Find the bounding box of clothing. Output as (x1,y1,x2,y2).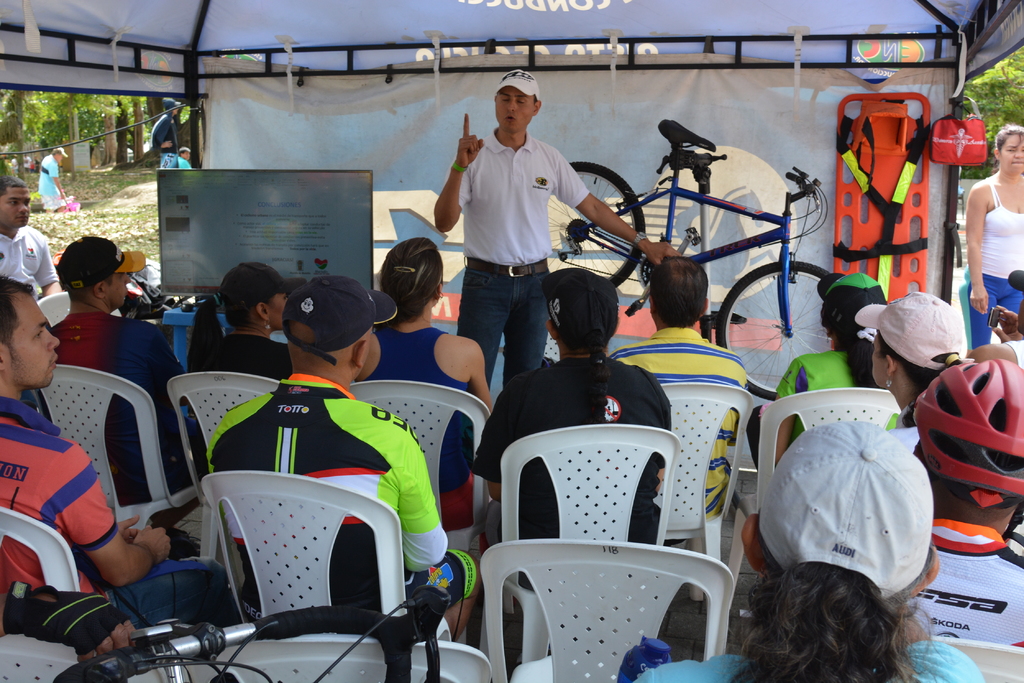
(627,641,986,682).
